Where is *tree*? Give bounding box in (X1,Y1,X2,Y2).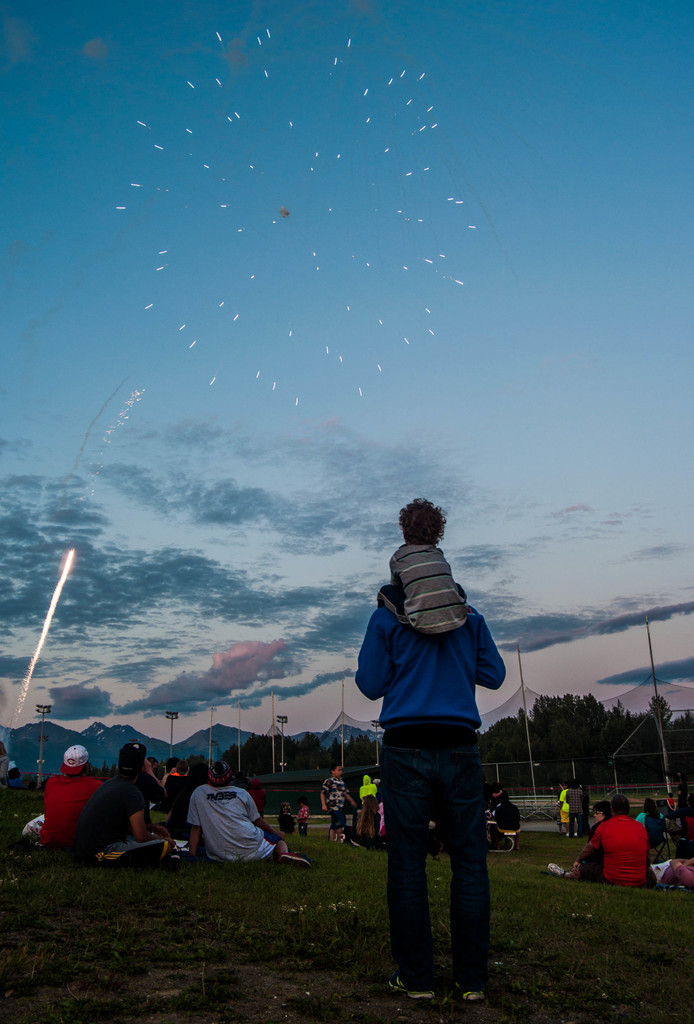
(657,701,693,773).
